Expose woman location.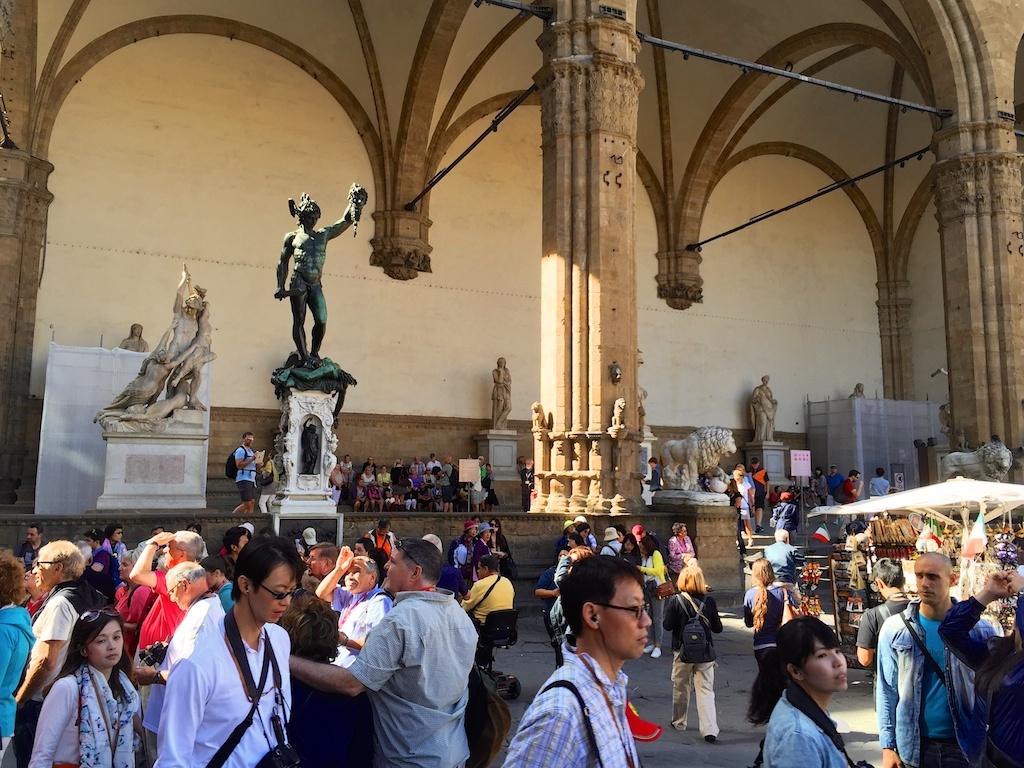
Exposed at (170, 260, 218, 415).
